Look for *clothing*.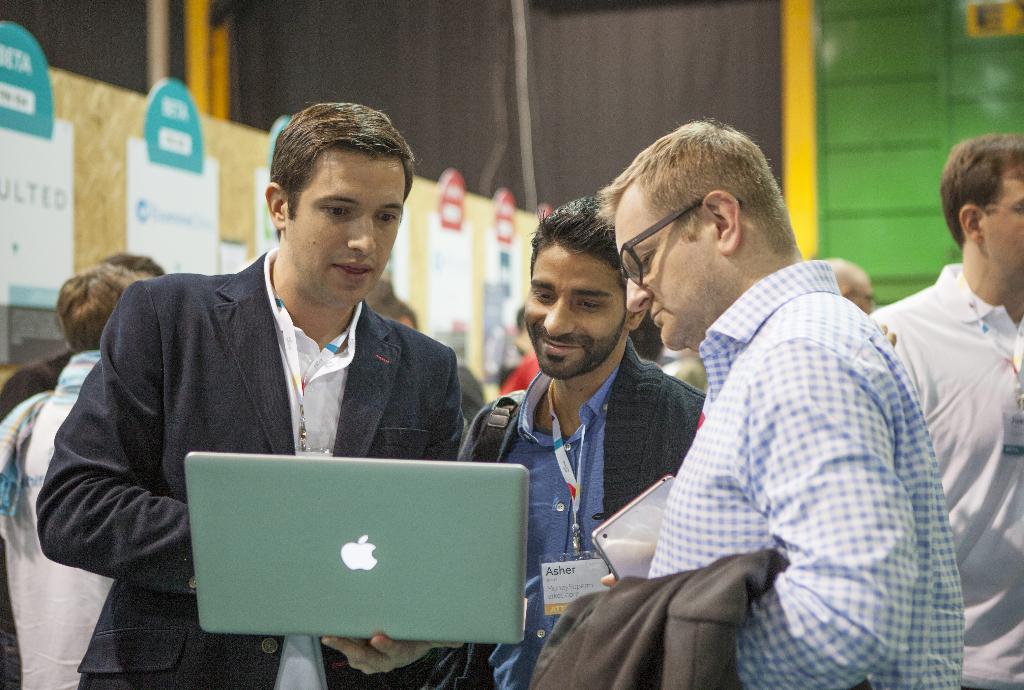
Found: crop(423, 337, 714, 689).
